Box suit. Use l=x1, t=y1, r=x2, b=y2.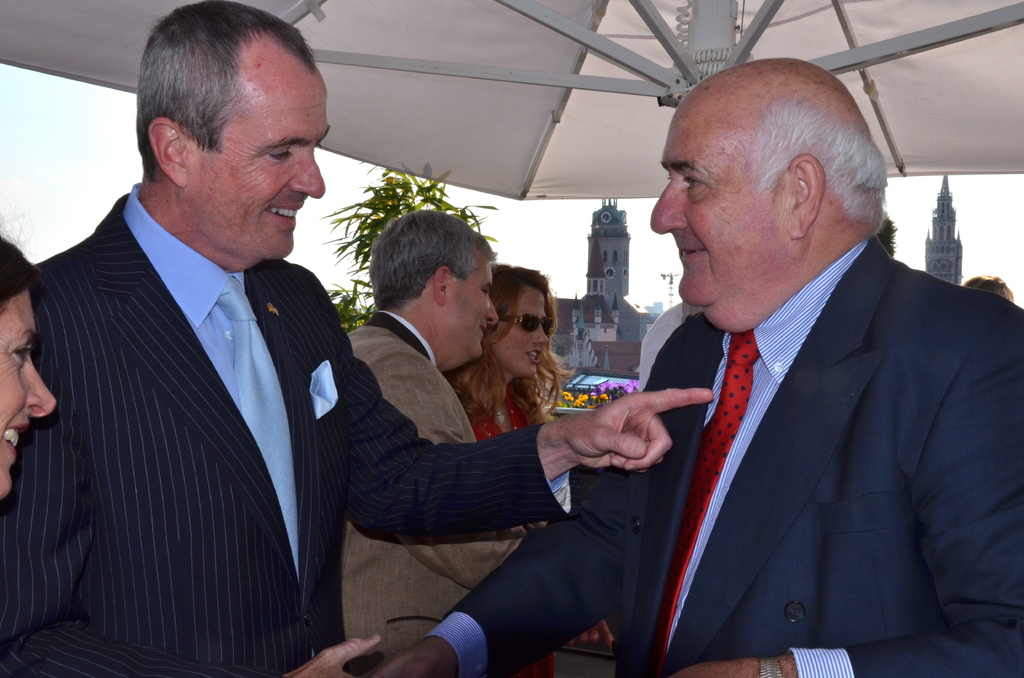
l=495, t=182, r=1008, b=660.
